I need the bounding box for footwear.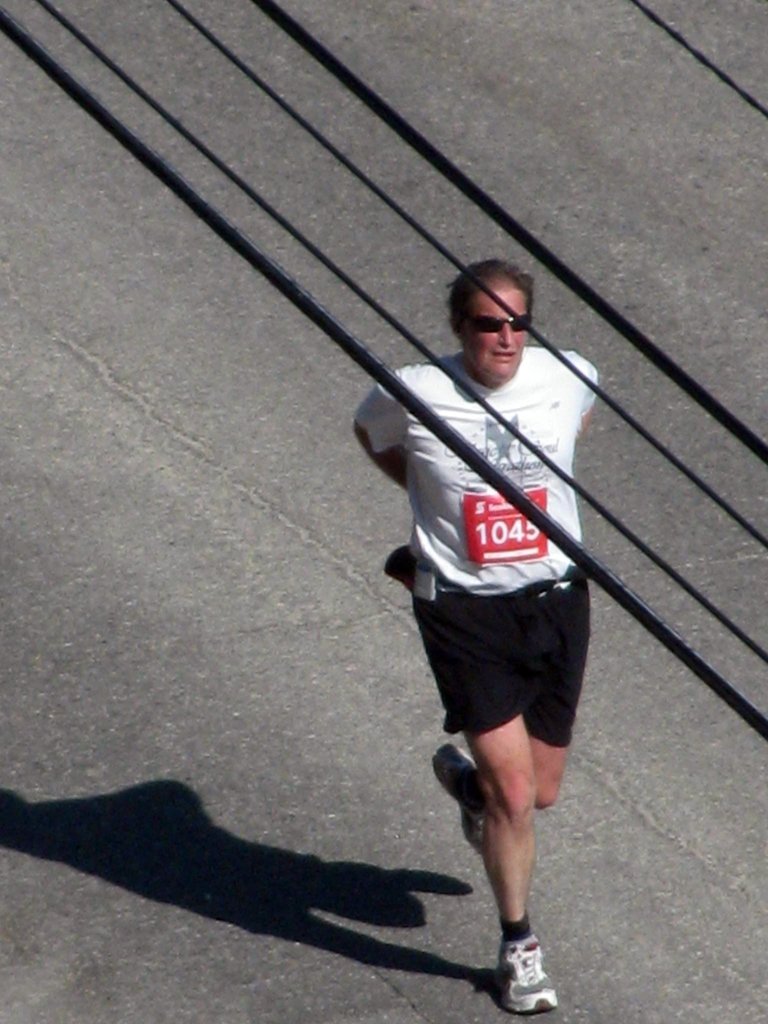
Here it is: bbox(494, 930, 556, 1011).
